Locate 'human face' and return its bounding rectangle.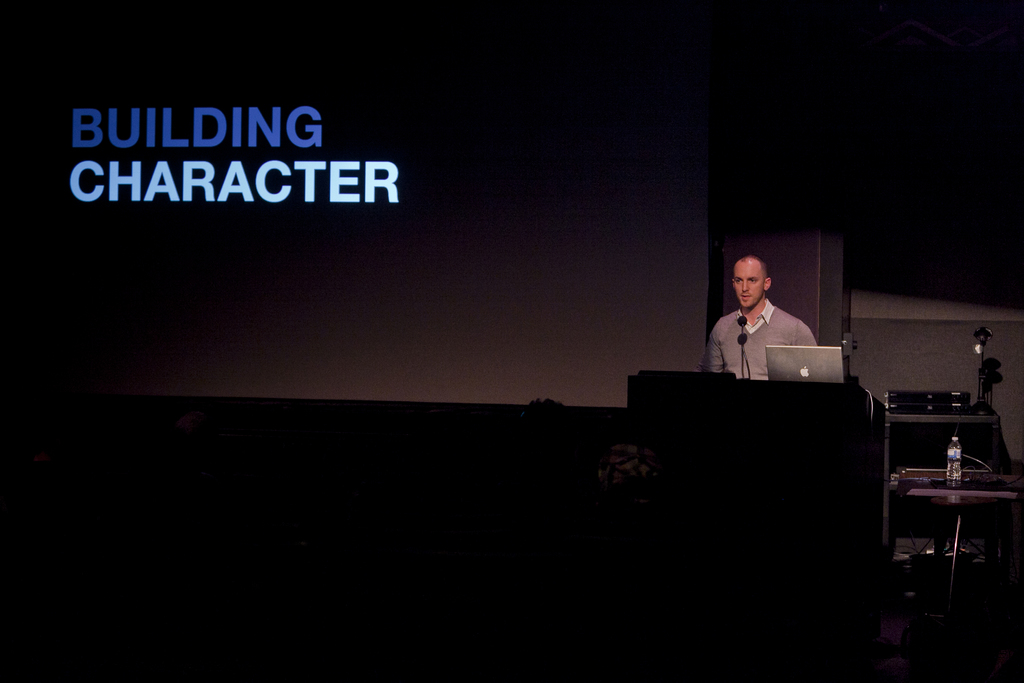
bbox(732, 261, 765, 308).
